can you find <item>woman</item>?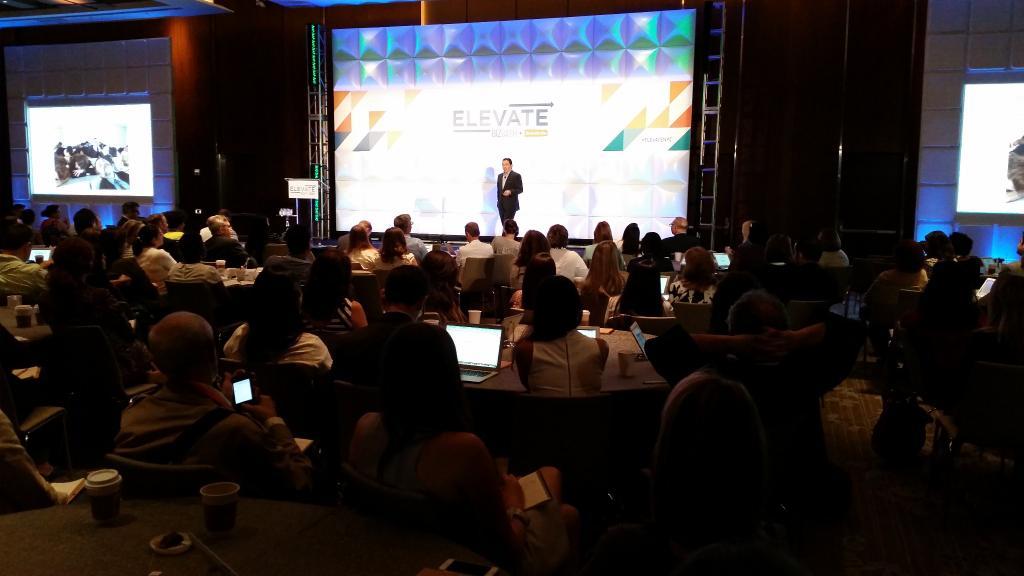
Yes, bounding box: <region>506, 251, 564, 322</region>.
